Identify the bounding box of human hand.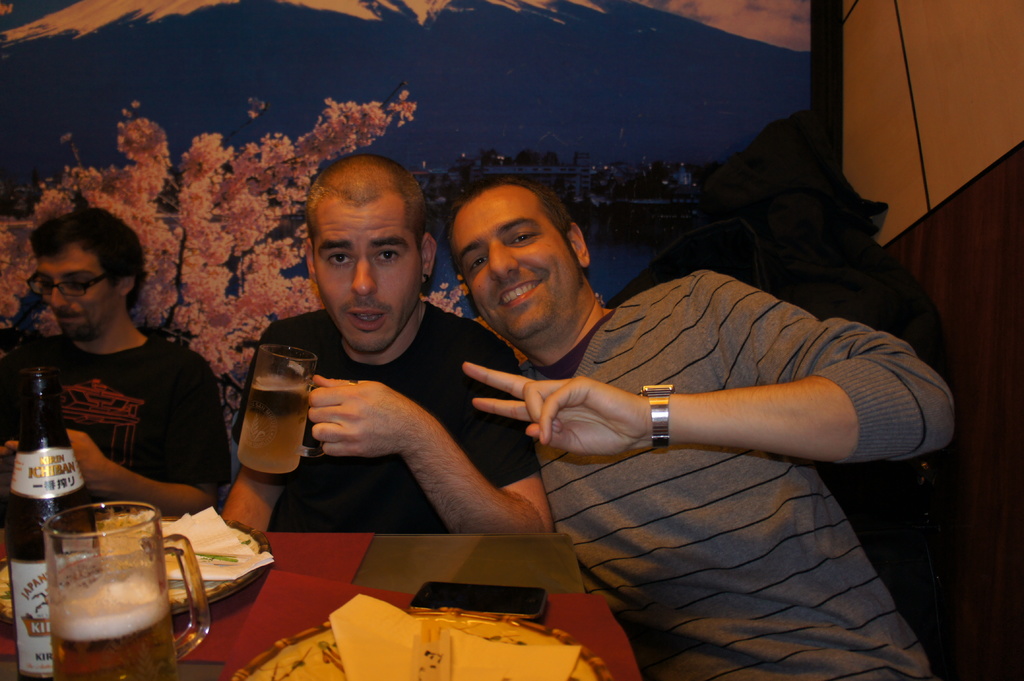
<region>303, 373, 423, 459</region>.
